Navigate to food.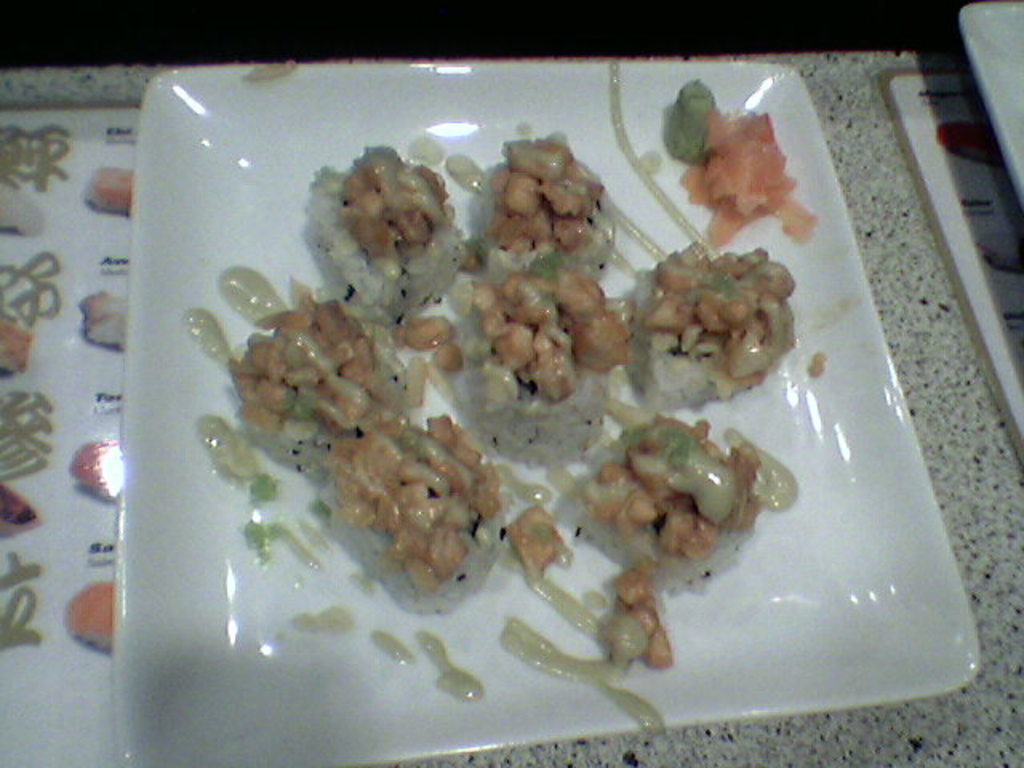
Navigation target: bbox=(61, 576, 117, 650).
